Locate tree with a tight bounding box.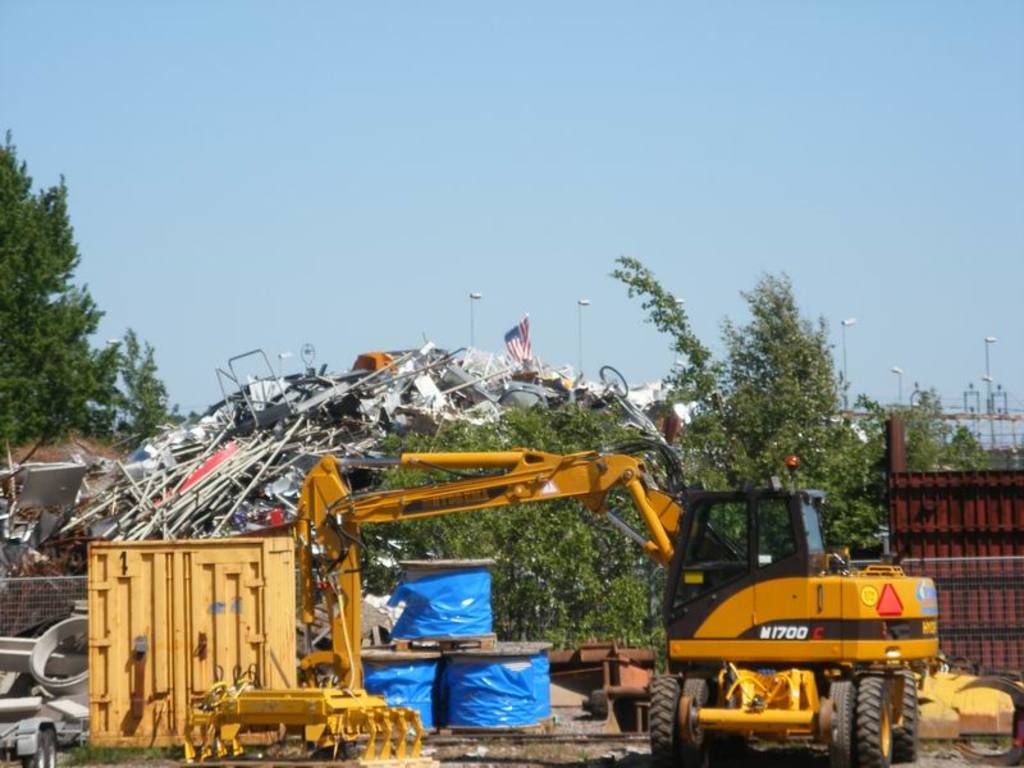
x1=0, y1=128, x2=187, y2=488.
